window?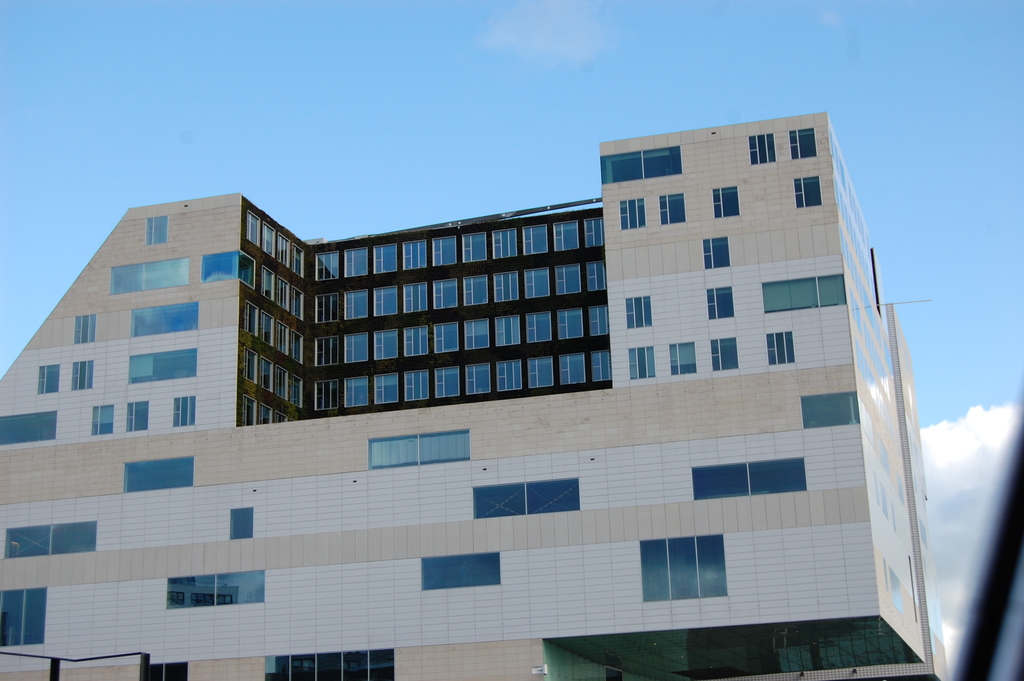
[x1=465, y1=316, x2=488, y2=350]
